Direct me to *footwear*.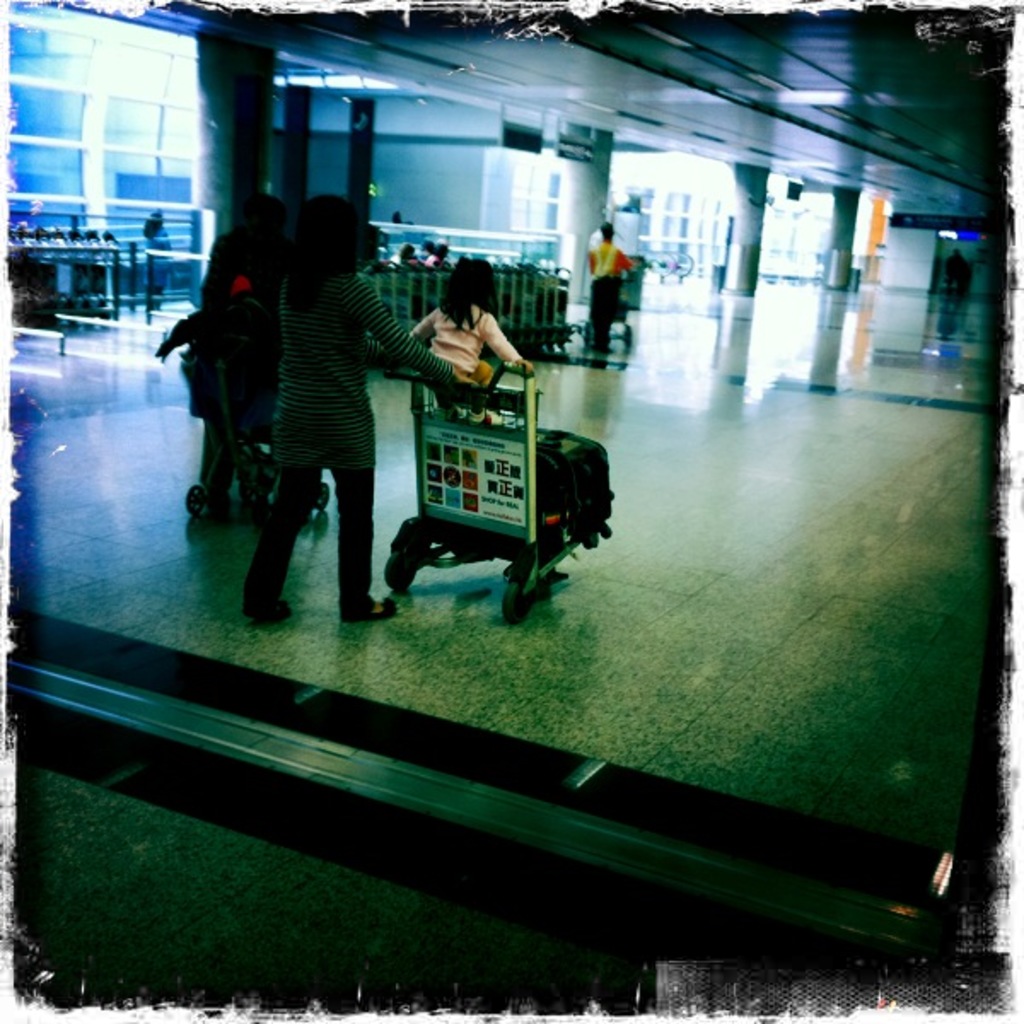
Direction: left=341, top=599, right=398, bottom=618.
